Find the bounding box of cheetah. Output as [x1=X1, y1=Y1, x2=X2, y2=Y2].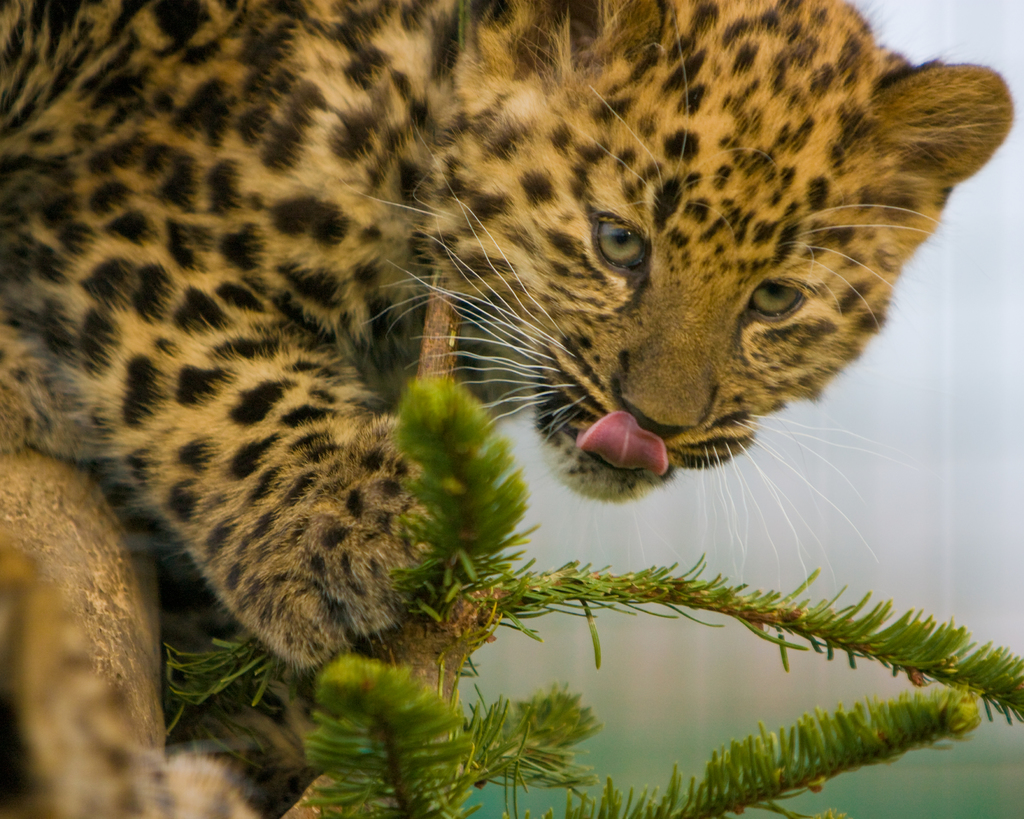
[x1=0, y1=0, x2=1018, y2=815].
